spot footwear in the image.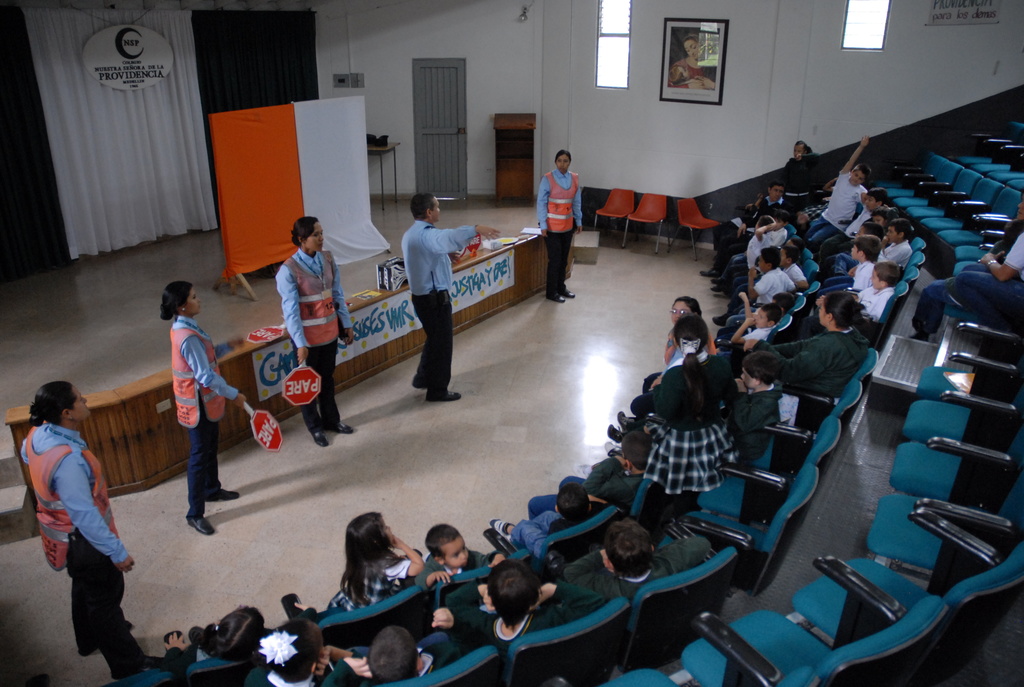
footwear found at select_region(488, 519, 520, 537).
